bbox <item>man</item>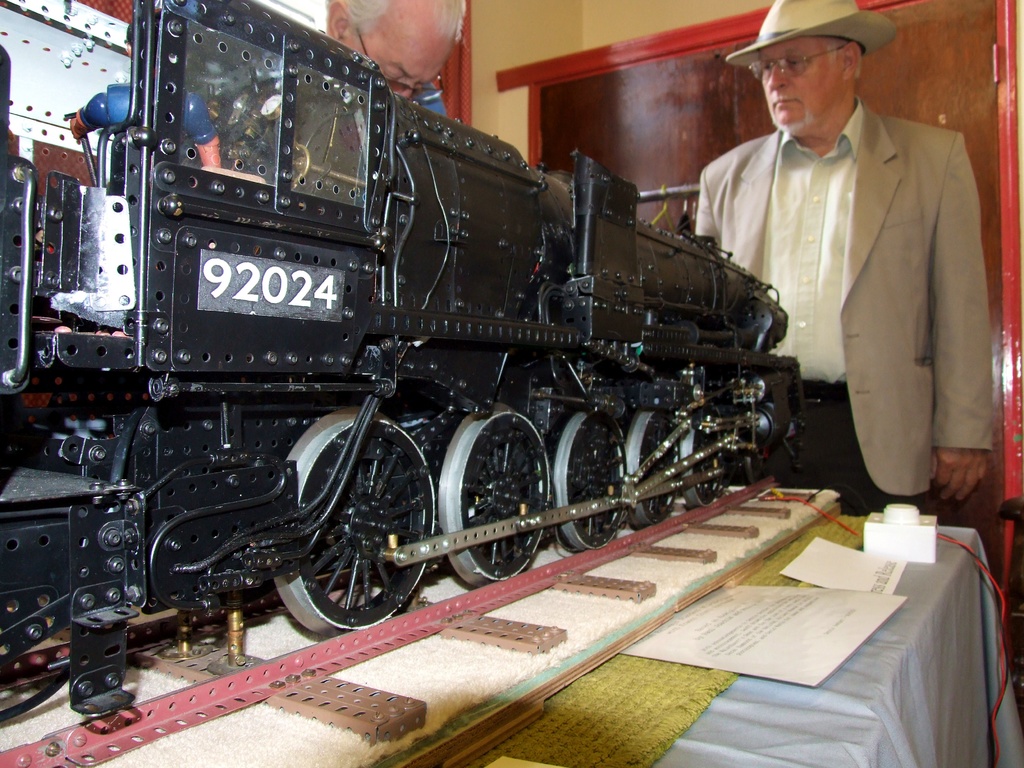
[left=312, top=0, right=473, bottom=116]
